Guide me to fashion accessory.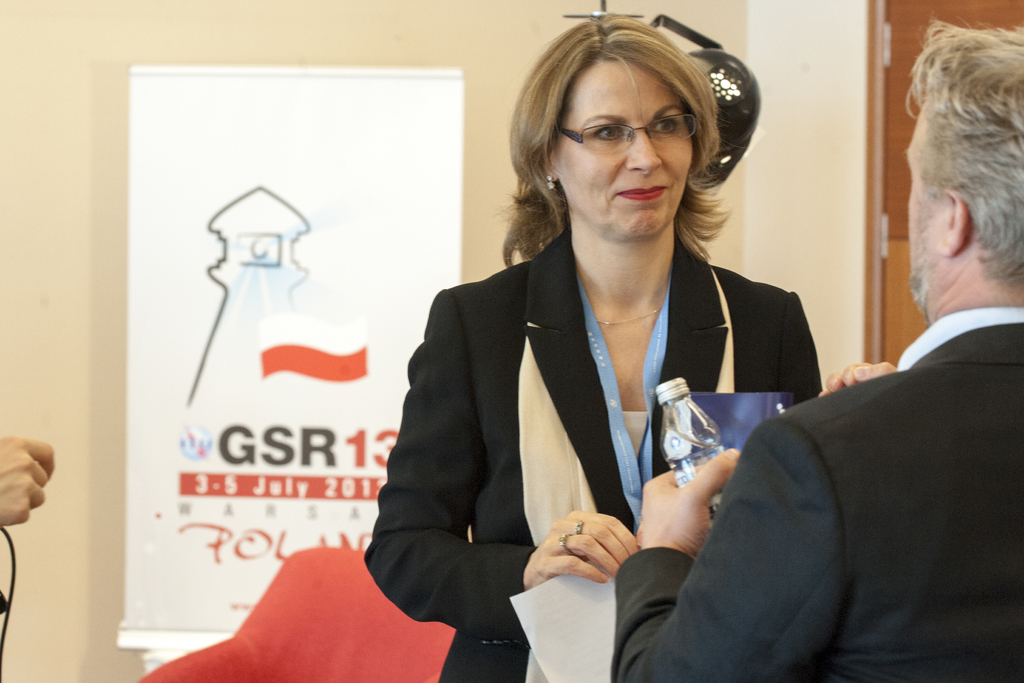
Guidance: (x1=598, y1=304, x2=661, y2=325).
